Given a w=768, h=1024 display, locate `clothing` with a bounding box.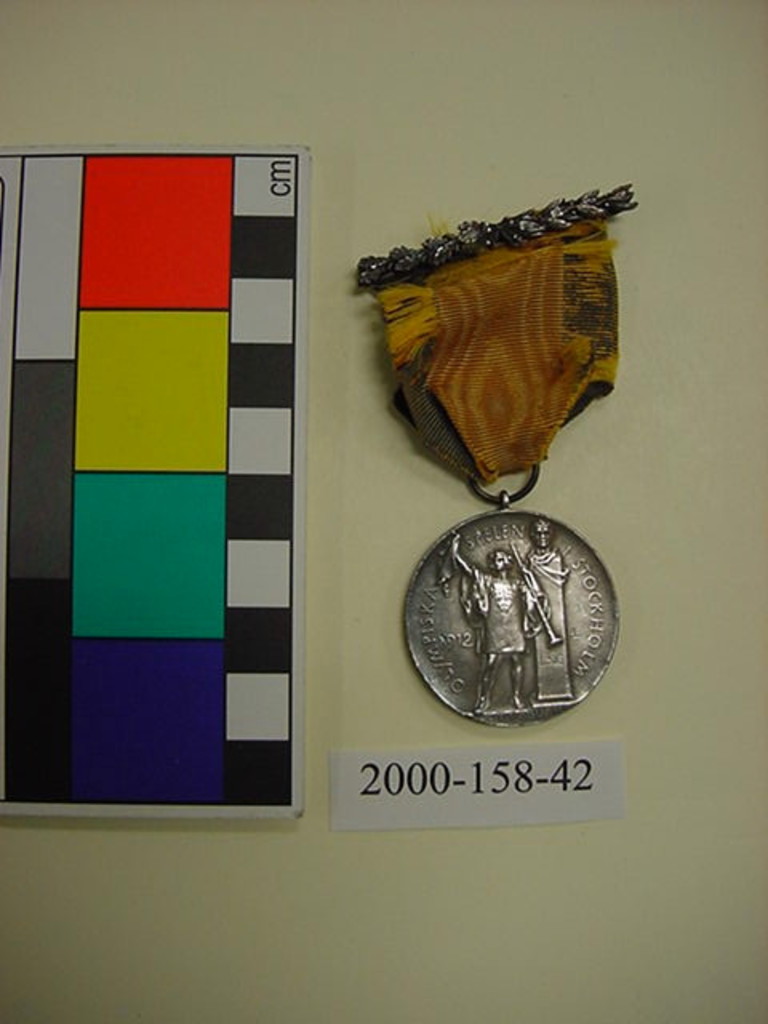
Located: 454 562 525 658.
